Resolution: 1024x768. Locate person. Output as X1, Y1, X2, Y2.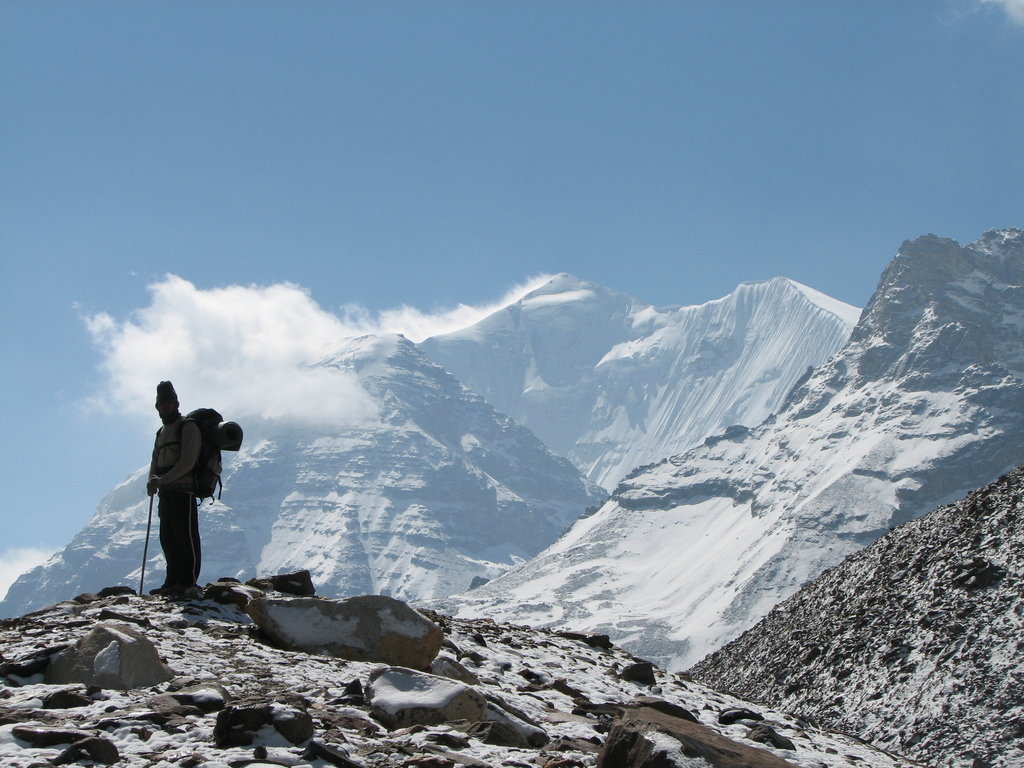
131, 378, 222, 602.
